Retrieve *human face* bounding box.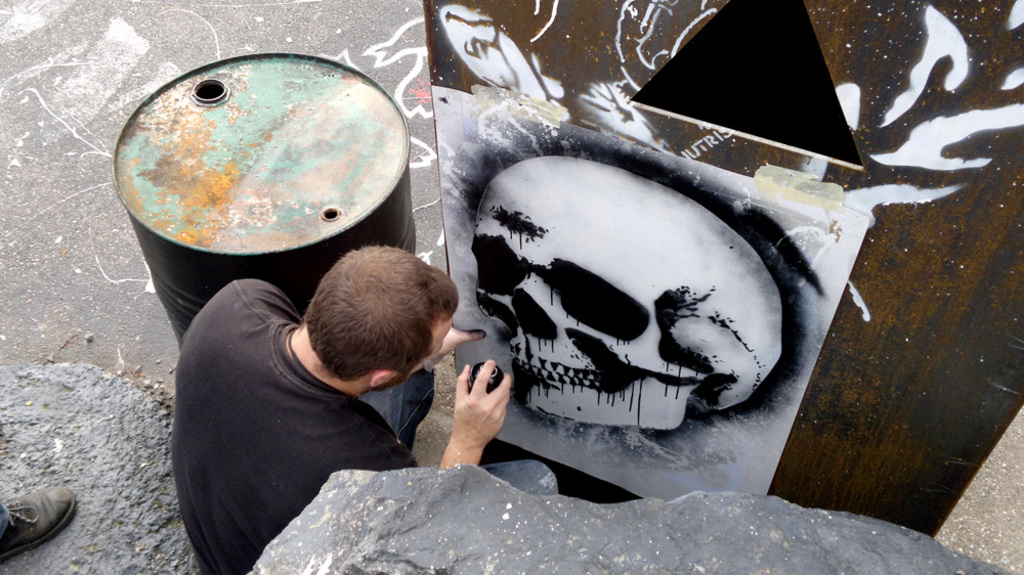
Bounding box: 397/338/444/392.
